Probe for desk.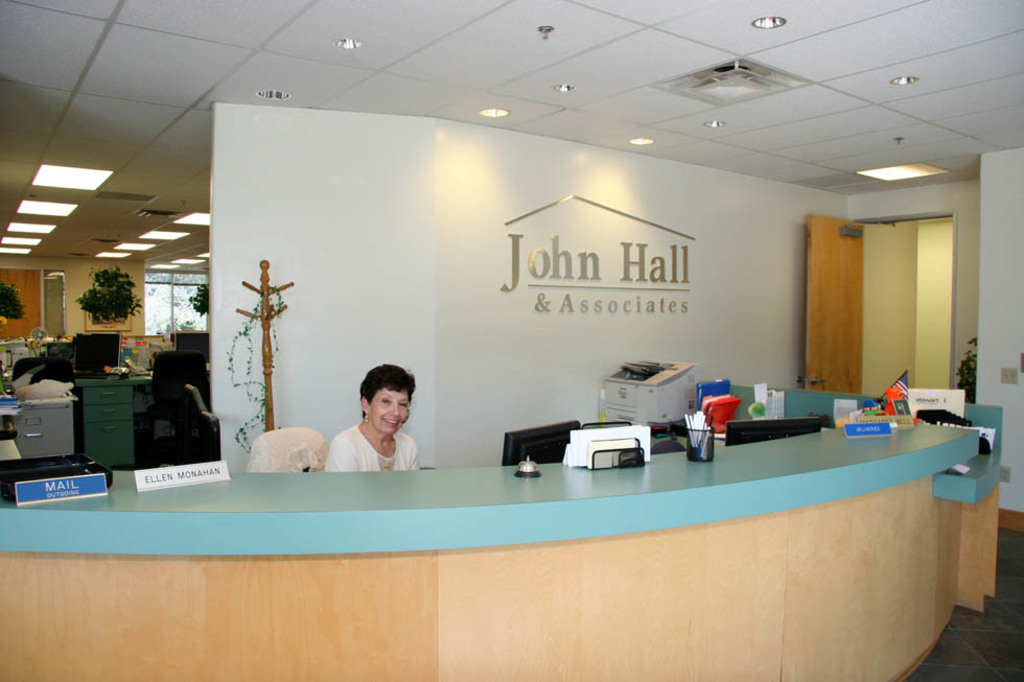
Probe result: x1=0 y1=427 x2=981 y2=681.
